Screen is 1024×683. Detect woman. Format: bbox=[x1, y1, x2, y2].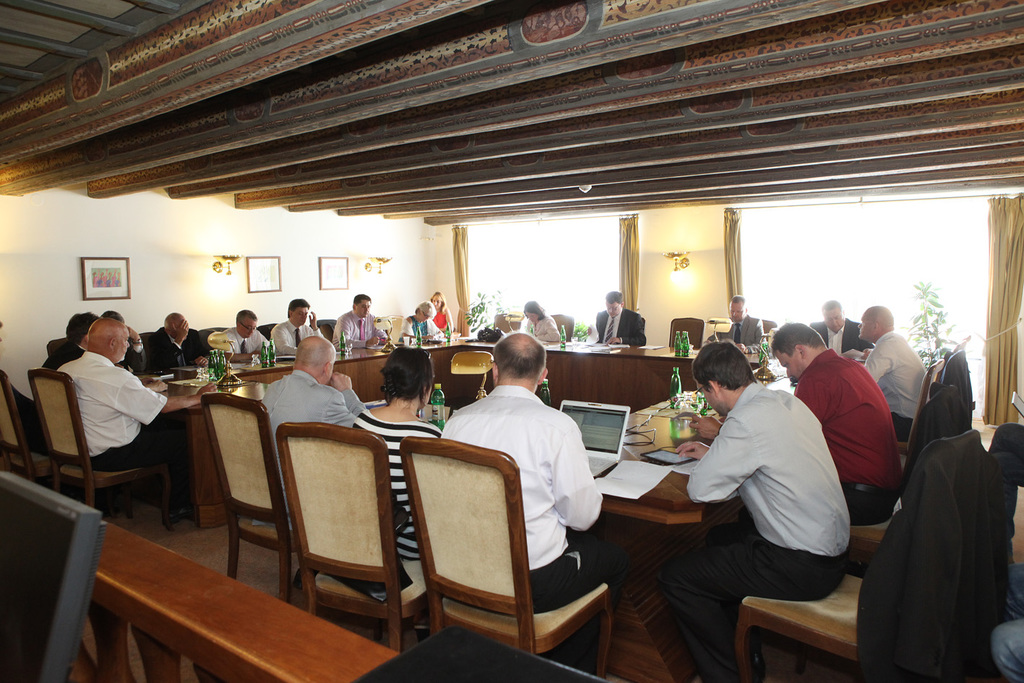
bbox=[343, 345, 442, 639].
